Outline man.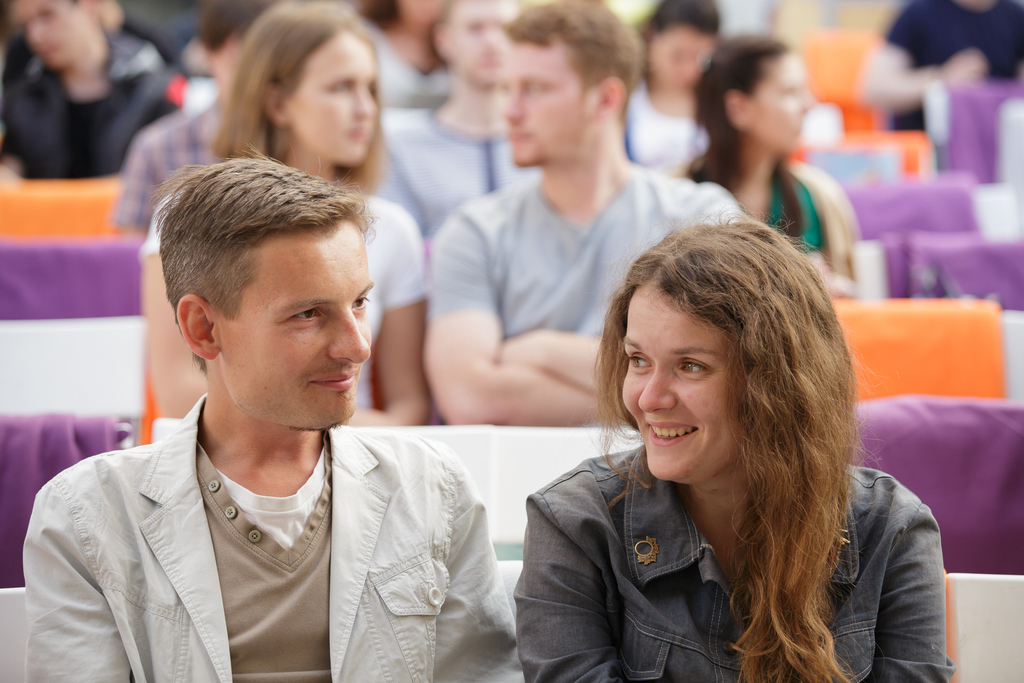
Outline: 424, 0, 742, 418.
